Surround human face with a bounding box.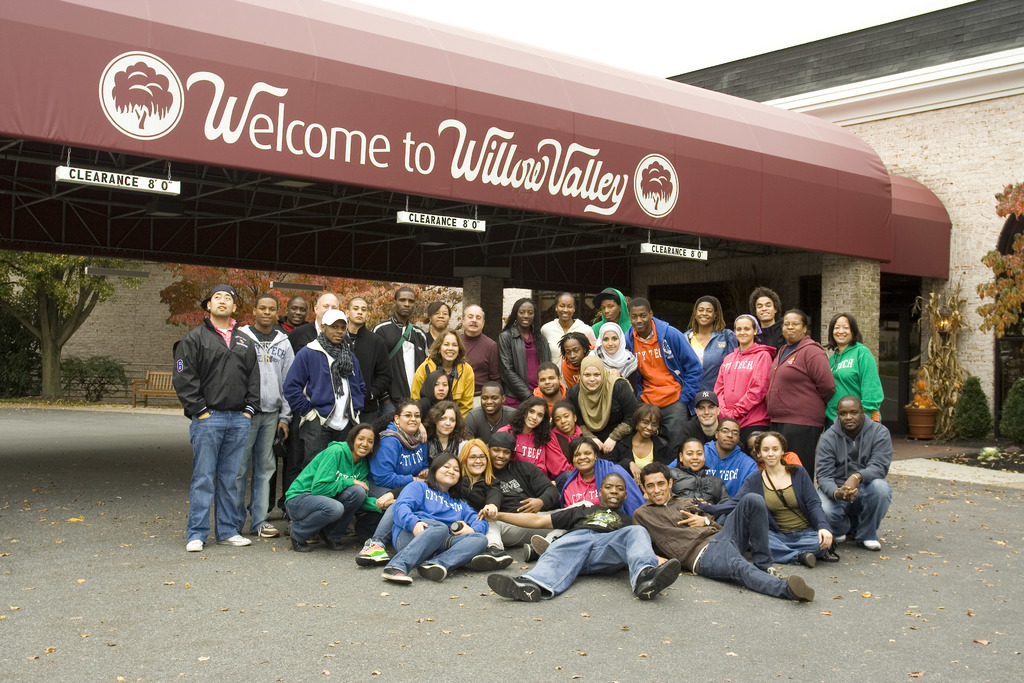
(left=641, top=469, right=673, bottom=506).
